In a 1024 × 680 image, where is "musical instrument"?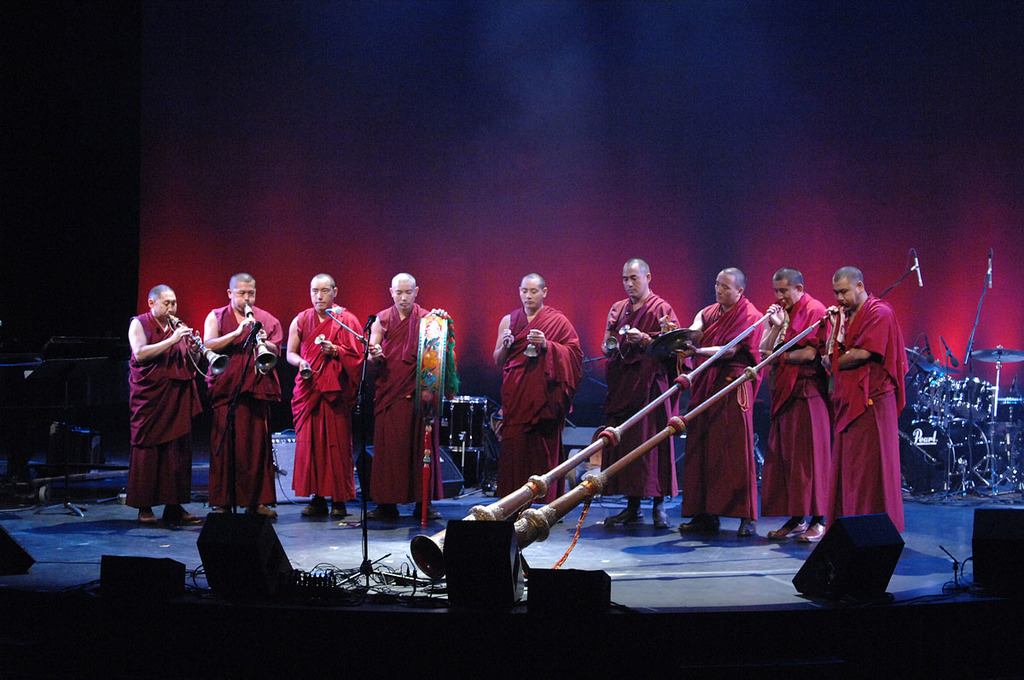
Rect(243, 303, 279, 375).
